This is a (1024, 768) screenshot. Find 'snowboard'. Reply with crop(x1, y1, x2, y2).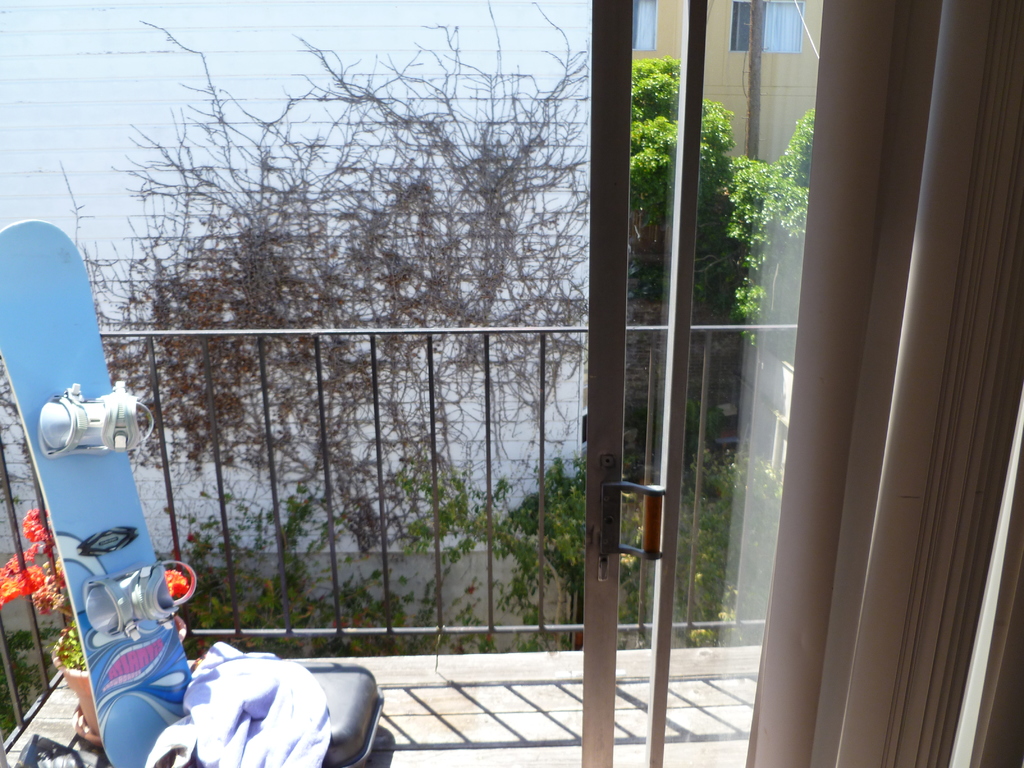
crop(0, 213, 198, 767).
